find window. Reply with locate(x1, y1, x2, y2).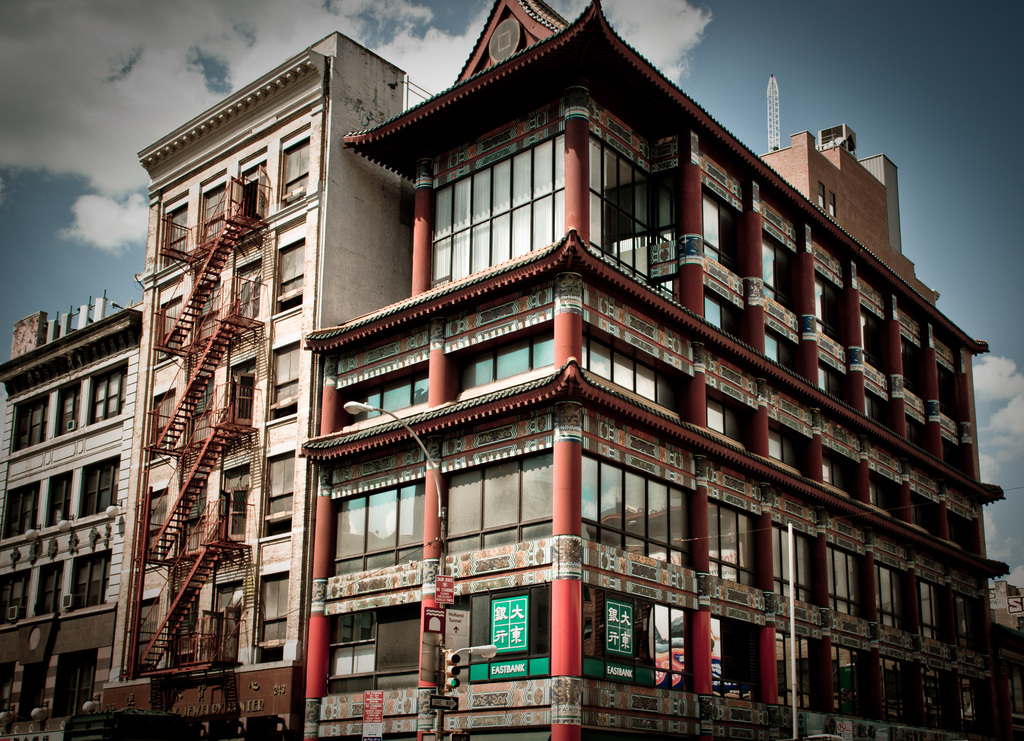
locate(140, 488, 164, 568).
